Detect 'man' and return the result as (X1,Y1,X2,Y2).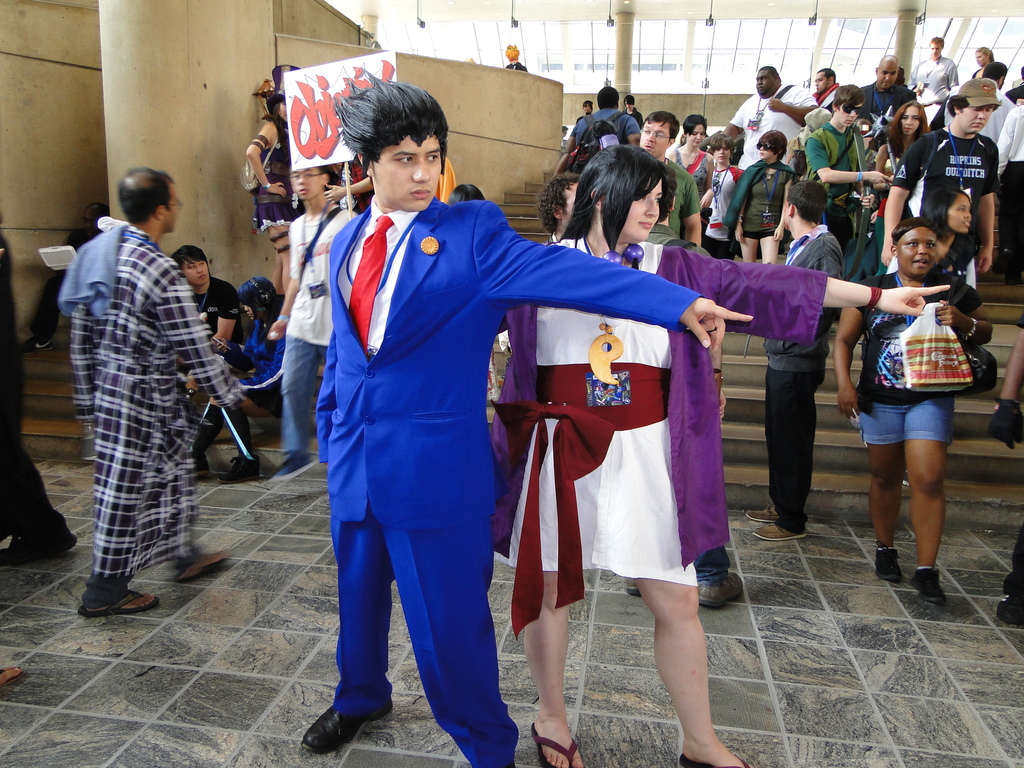
(742,177,841,542).
